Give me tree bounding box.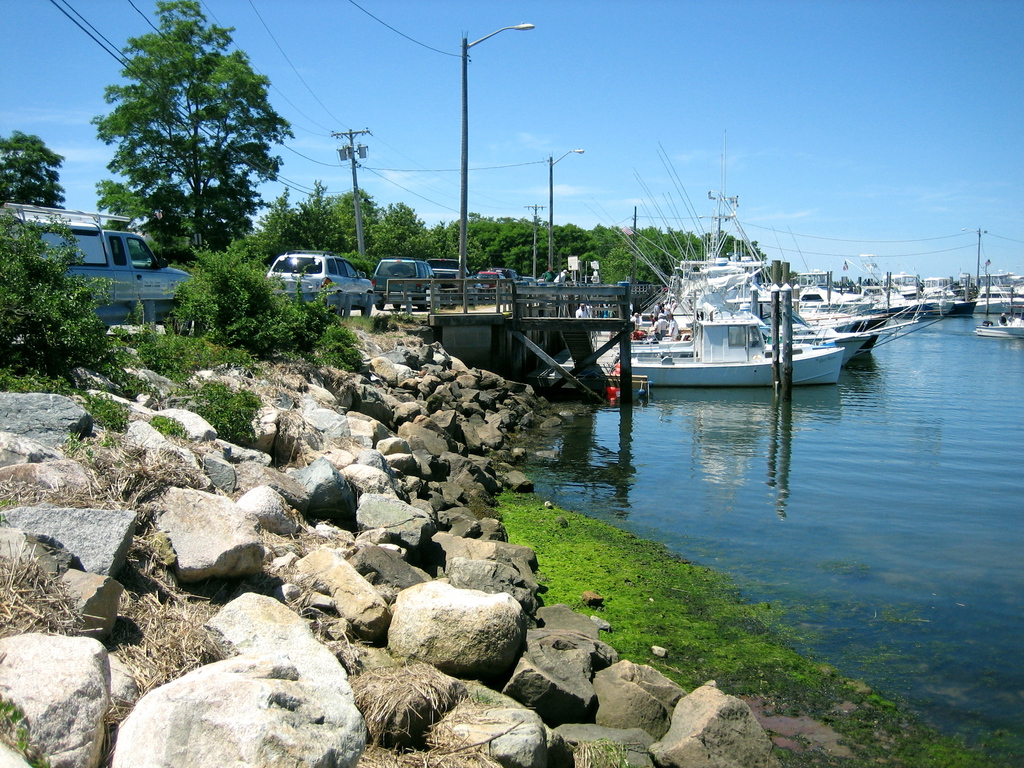
x1=675 y1=231 x2=707 y2=261.
